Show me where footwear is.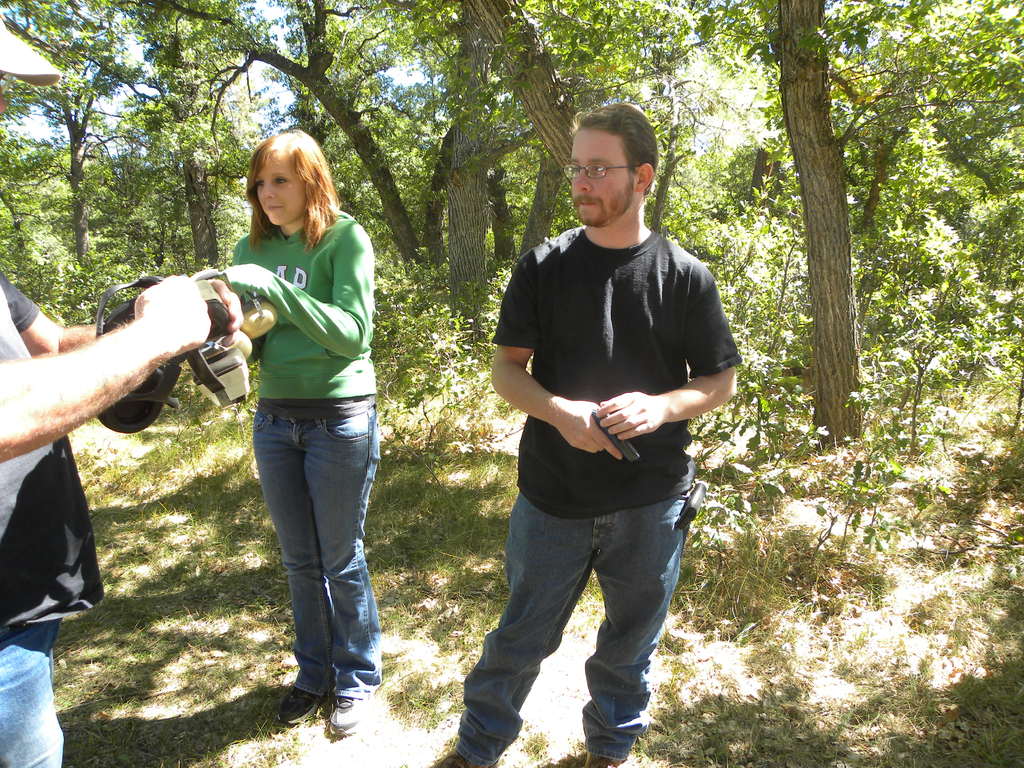
footwear is at x1=579, y1=753, x2=623, y2=767.
